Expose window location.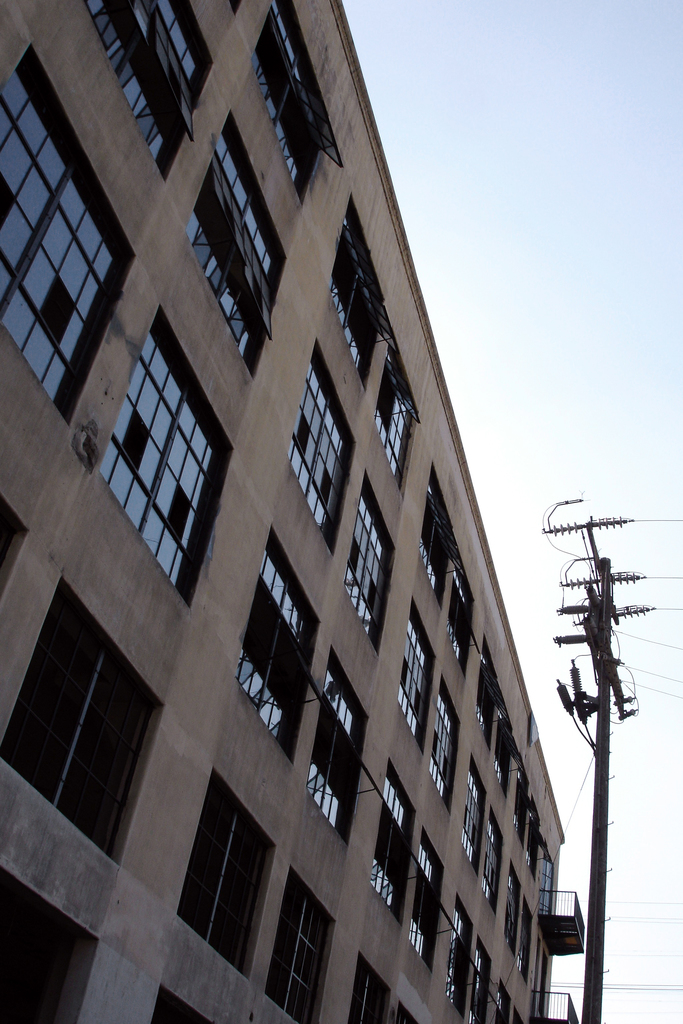
Exposed at <box>393,604,441,756</box>.
